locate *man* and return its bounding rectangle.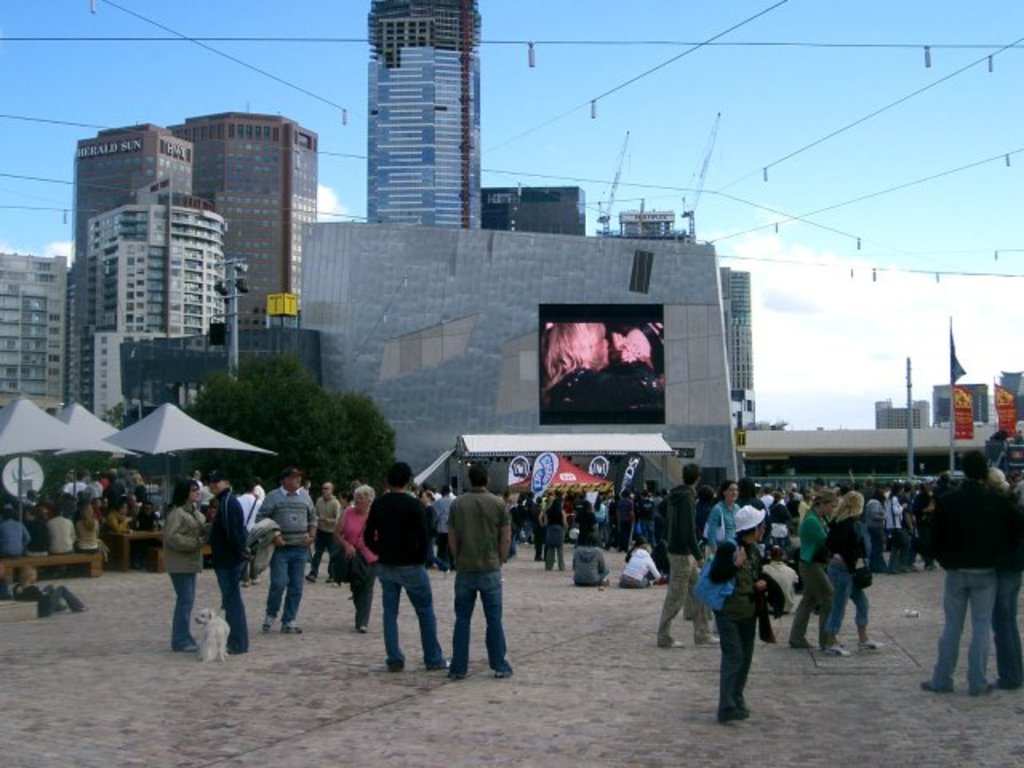
bbox=(45, 509, 75, 552).
